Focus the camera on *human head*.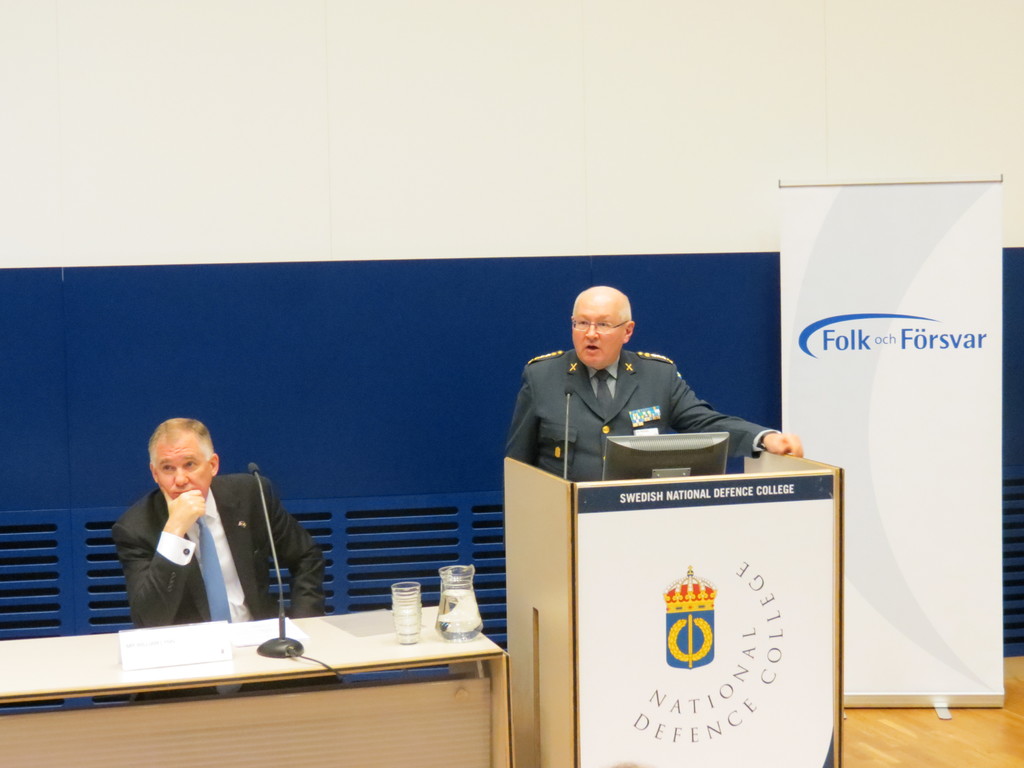
Focus region: x1=150, y1=417, x2=219, y2=504.
